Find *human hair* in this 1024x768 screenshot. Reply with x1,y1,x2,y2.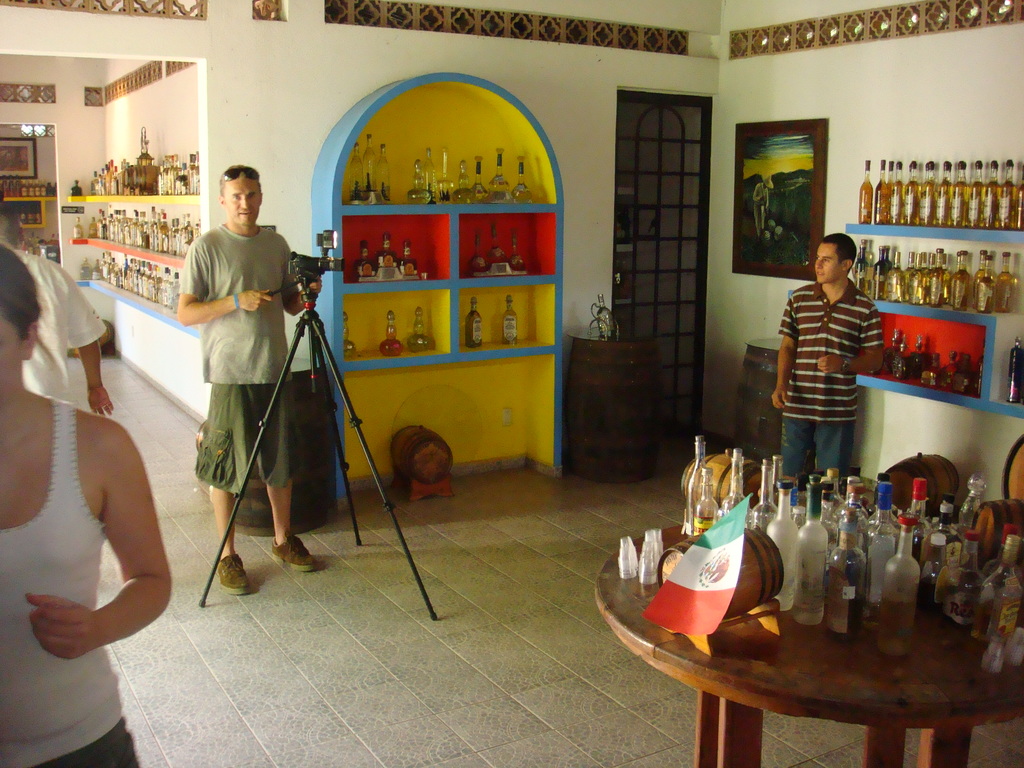
820,232,856,270.
